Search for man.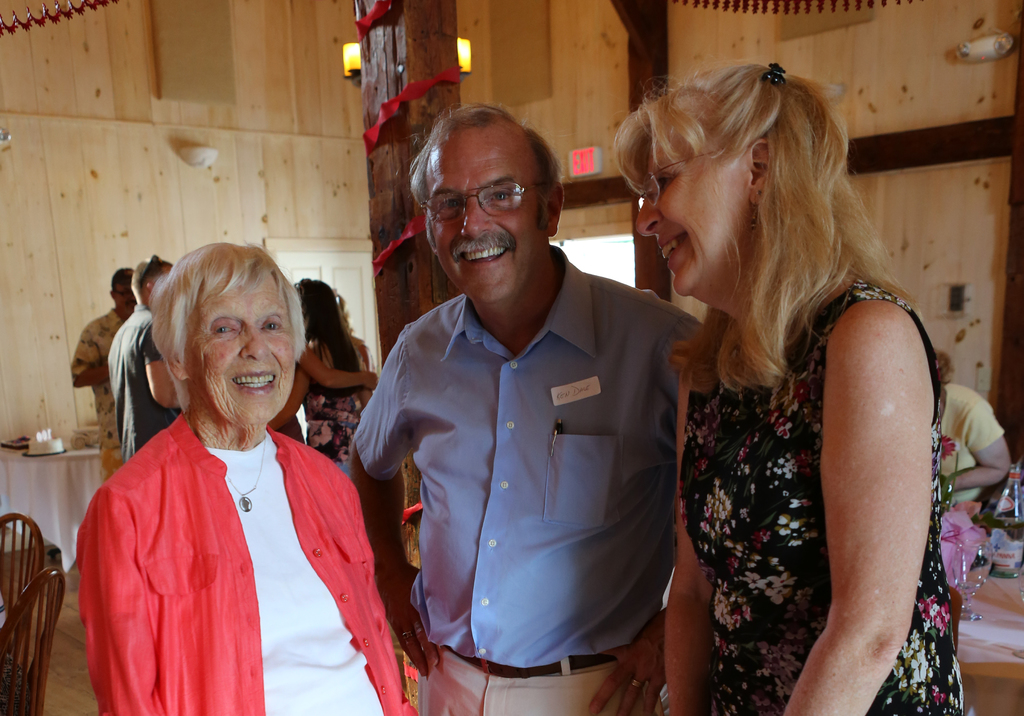
Found at [68, 270, 132, 473].
